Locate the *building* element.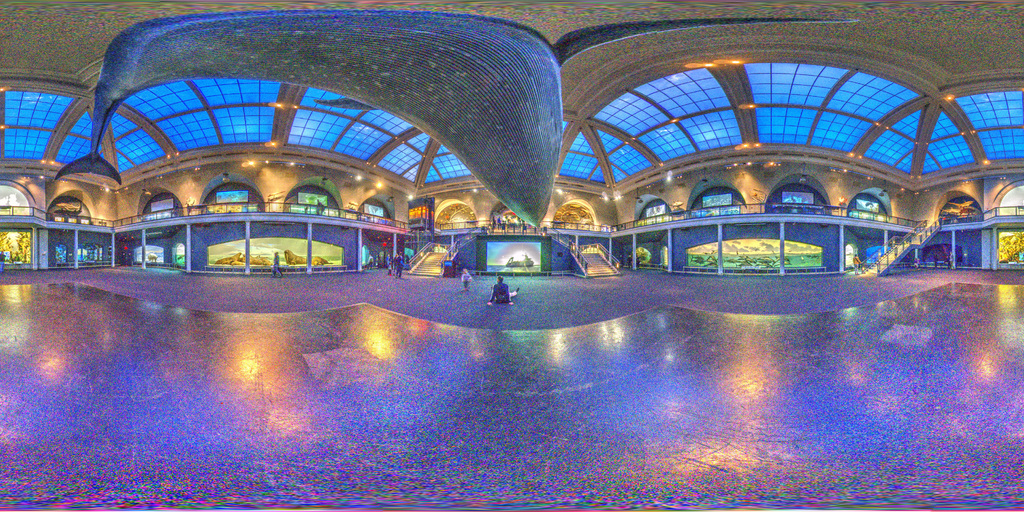
Element bbox: box(0, 0, 1023, 511).
